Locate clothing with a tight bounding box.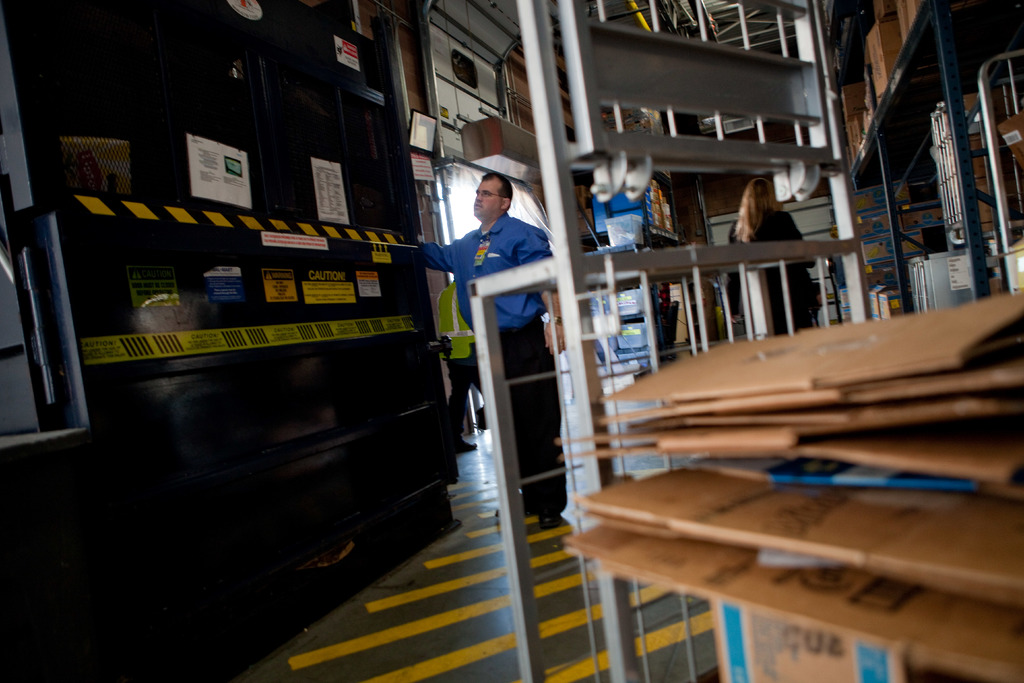
region(734, 202, 824, 347).
